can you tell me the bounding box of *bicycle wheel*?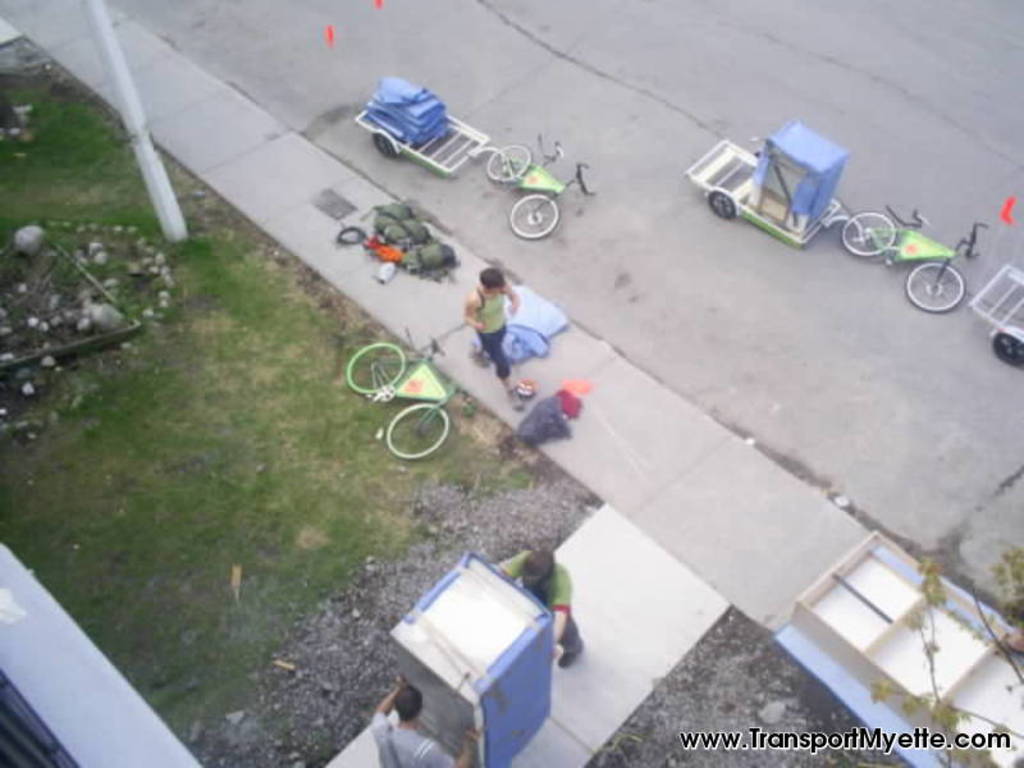
840:207:895:257.
